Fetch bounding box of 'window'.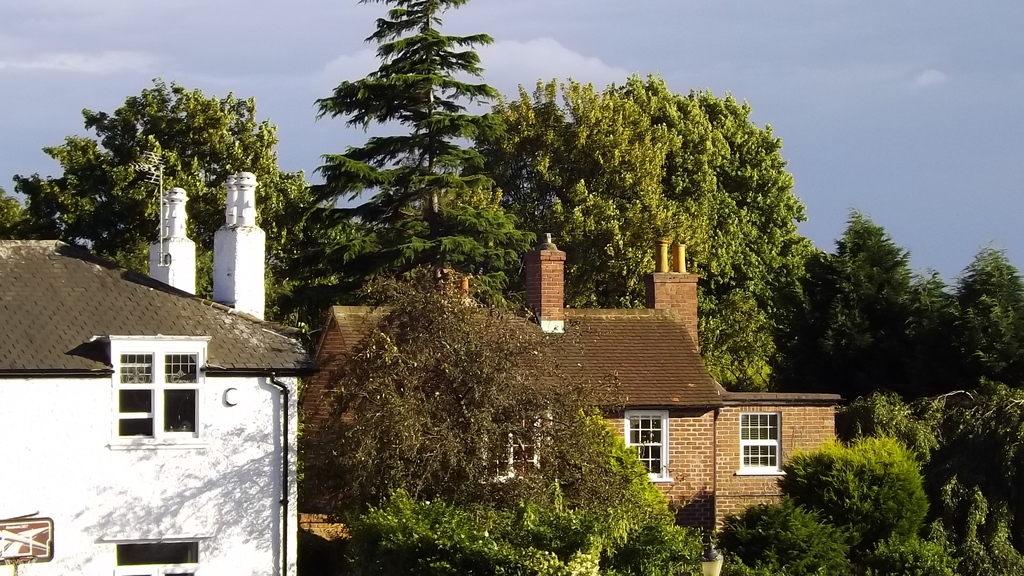
Bbox: 106:338:209:449.
